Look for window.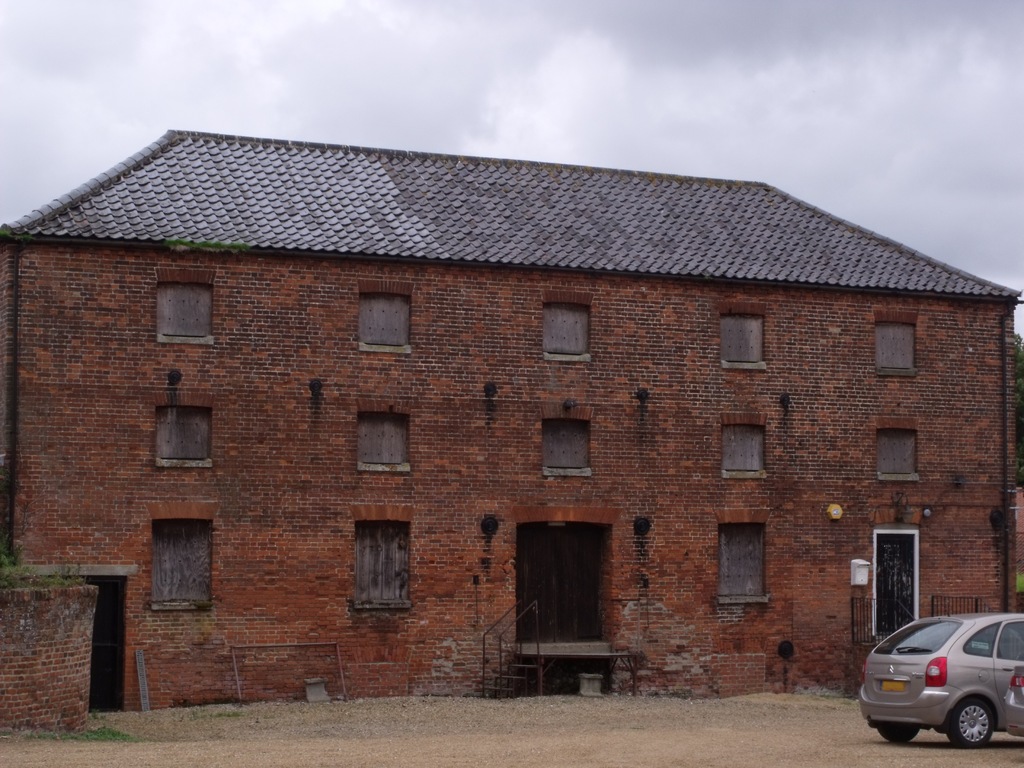
Found: 710 523 766 600.
